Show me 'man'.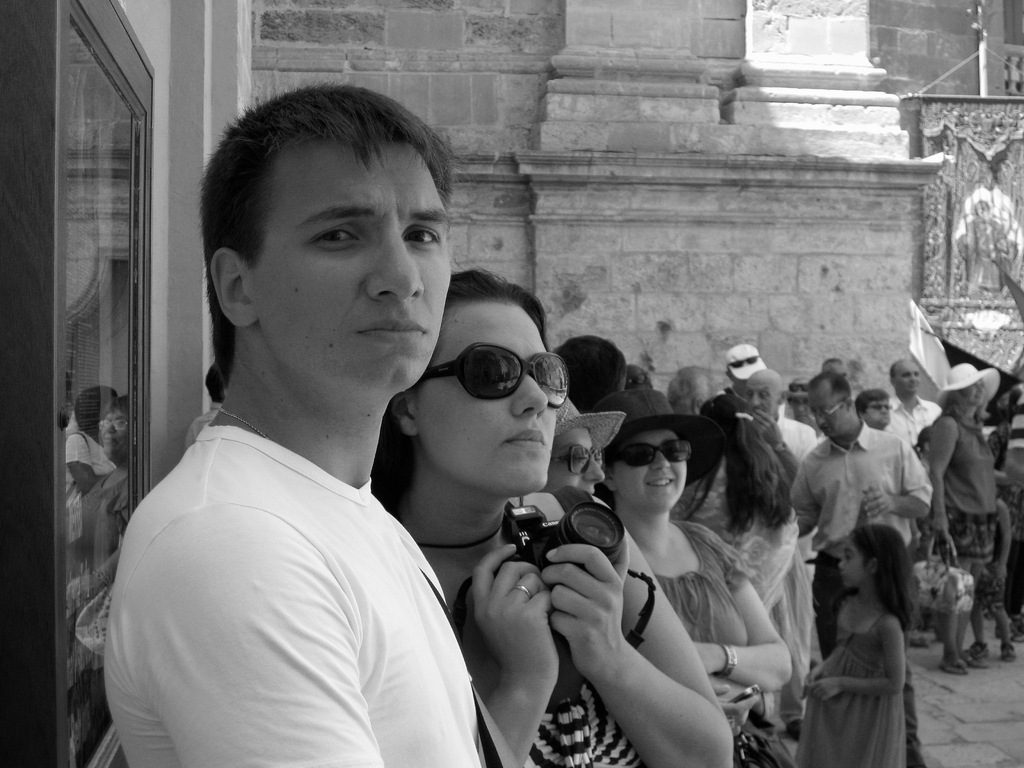
'man' is here: bbox=(738, 369, 819, 744).
